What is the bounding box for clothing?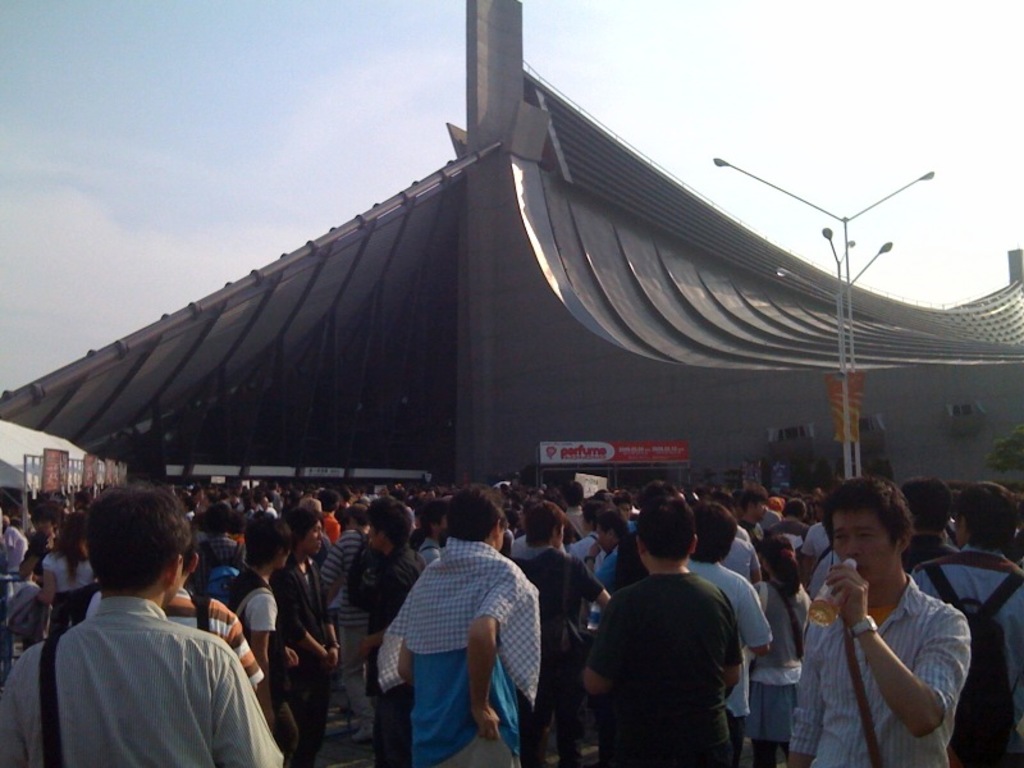
[0, 596, 288, 767].
